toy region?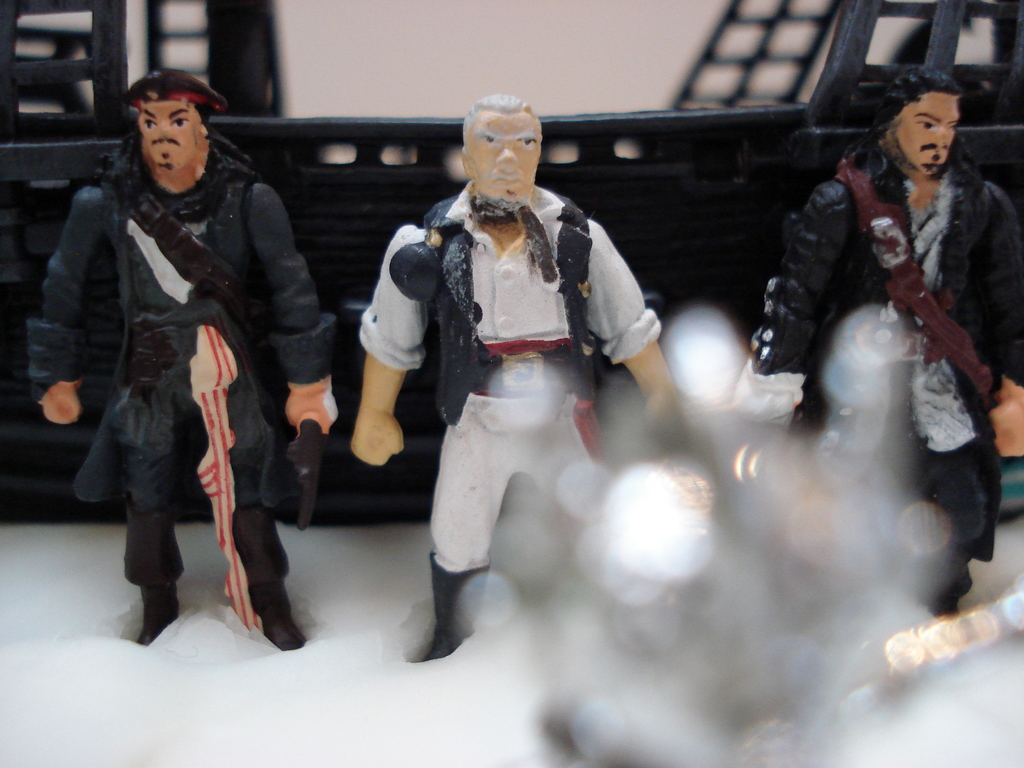
box(28, 70, 345, 650)
